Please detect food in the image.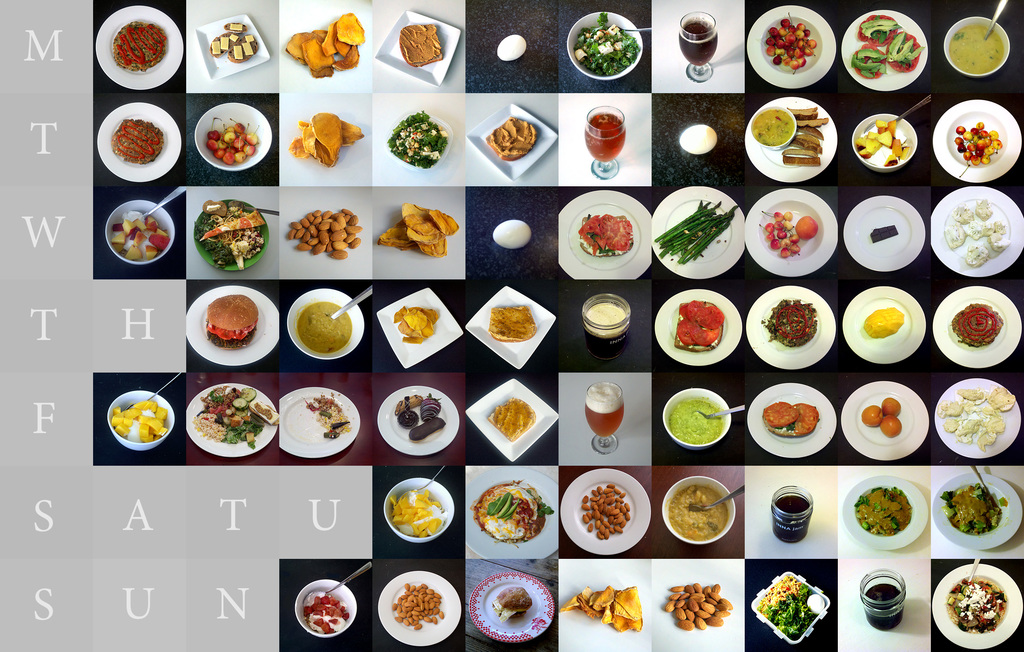
pyautogui.locateOnScreen(394, 307, 441, 341).
